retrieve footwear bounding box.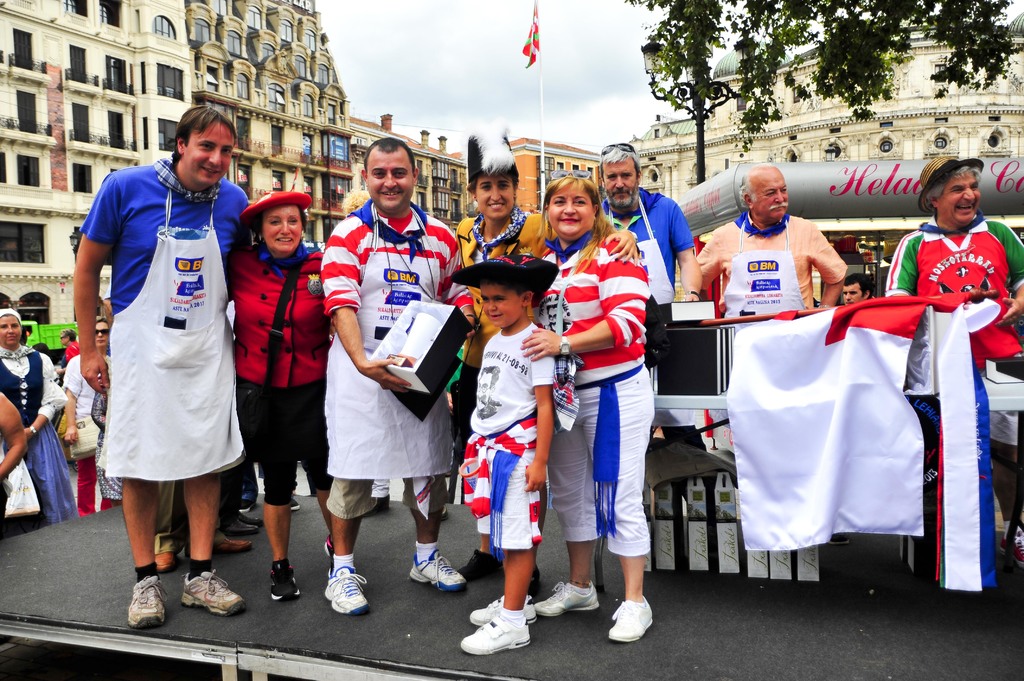
Bounding box: BBox(533, 580, 598, 614).
